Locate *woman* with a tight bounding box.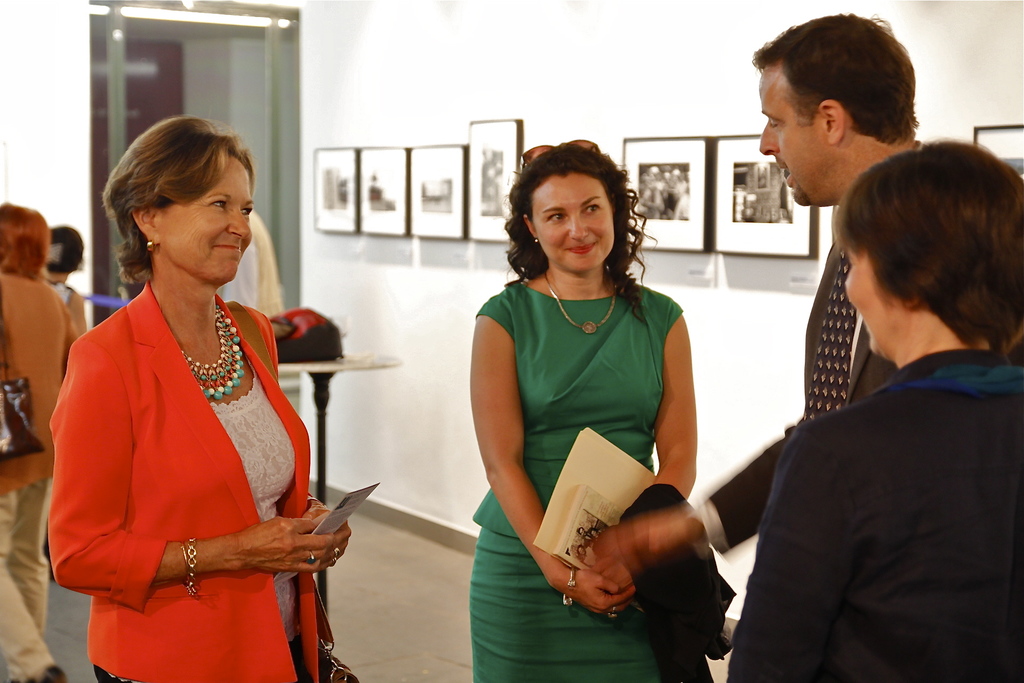
[left=41, top=213, right=93, bottom=343].
